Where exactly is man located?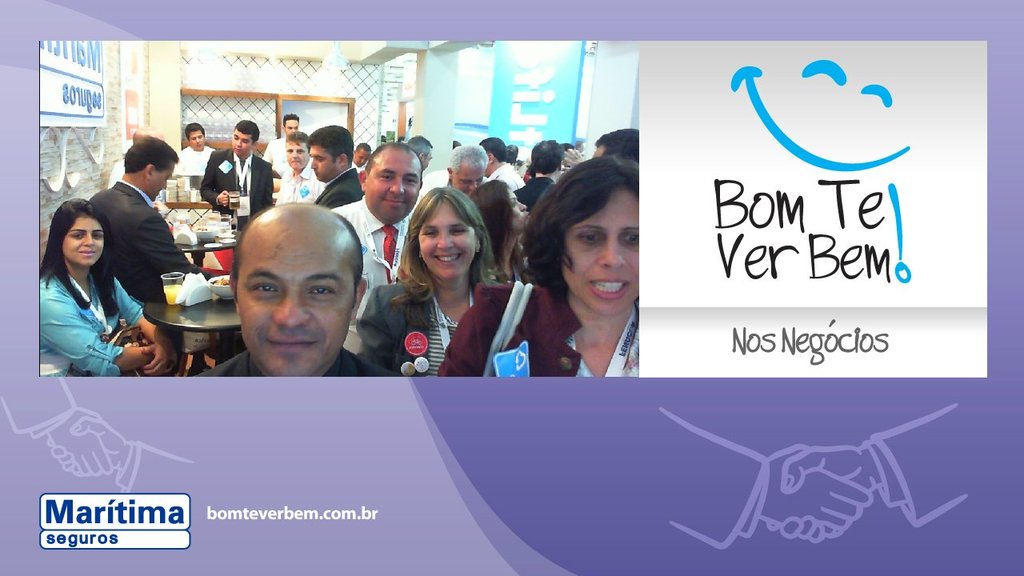
Its bounding box is [x1=302, y1=122, x2=364, y2=209].
